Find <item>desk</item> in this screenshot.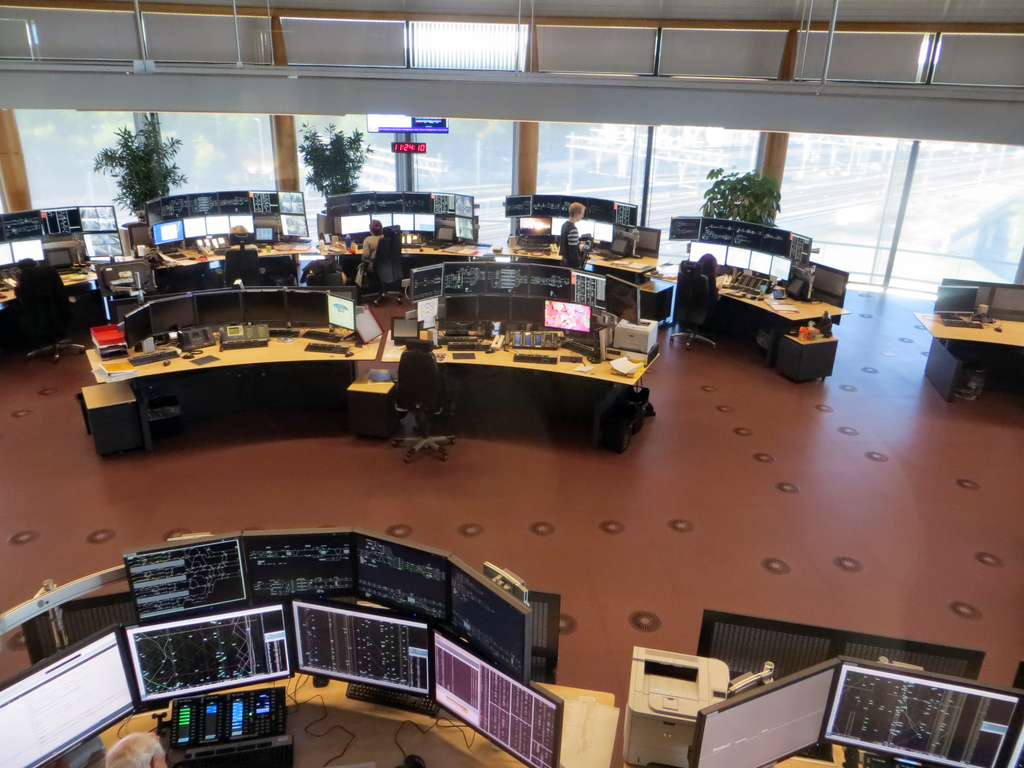
The bounding box for <item>desk</item> is box=[674, 257, 855, 385].
